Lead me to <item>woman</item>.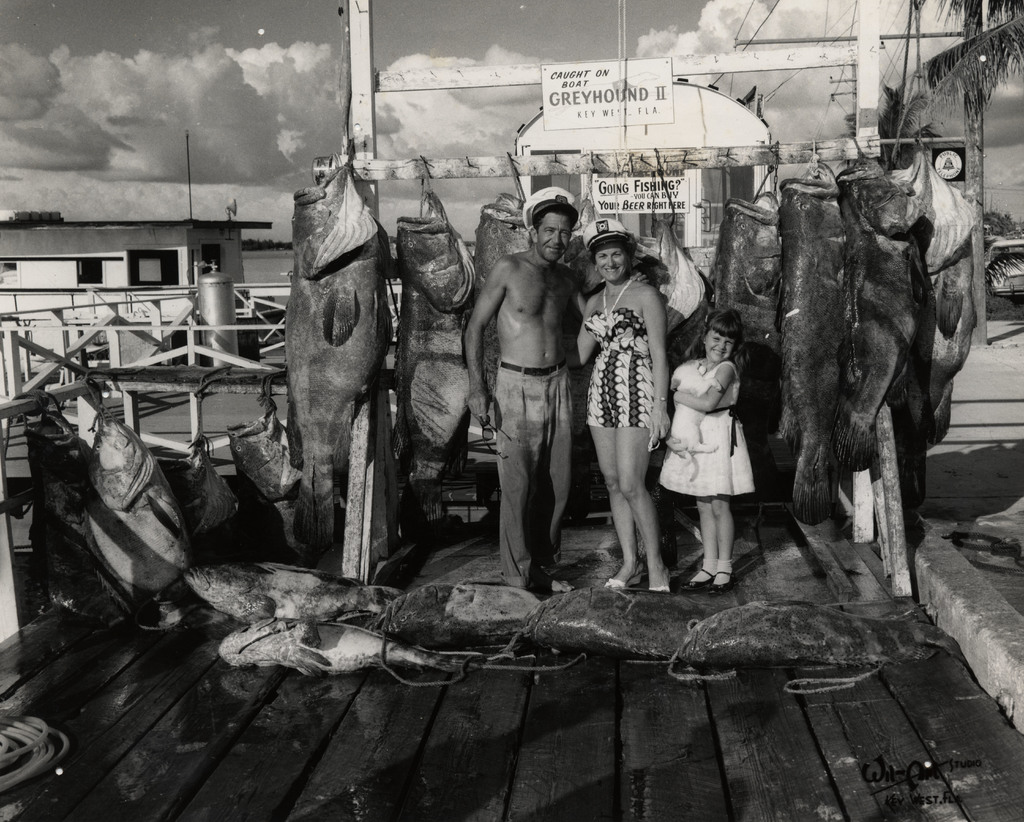
Lead to 578/209/670/584.
